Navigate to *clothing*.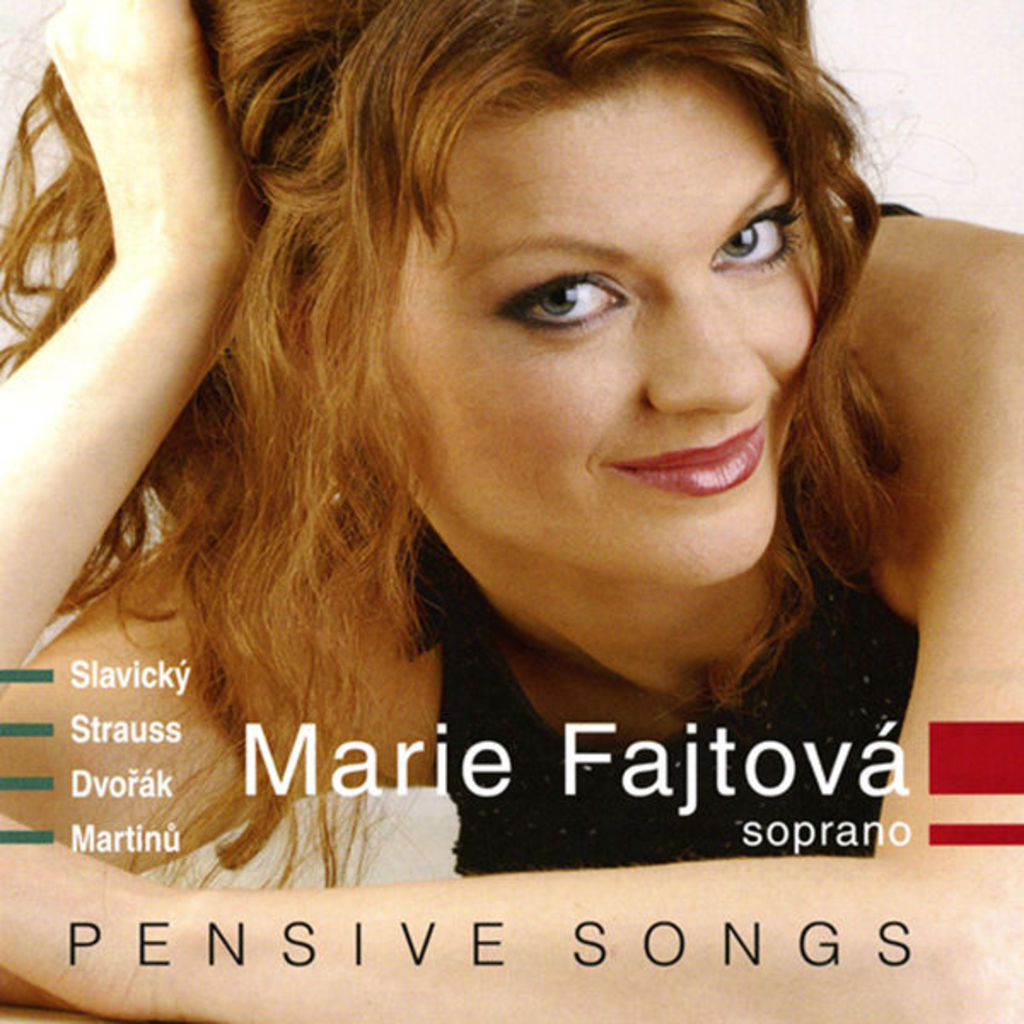
Navigation target: 290, 169, 959, 884.
